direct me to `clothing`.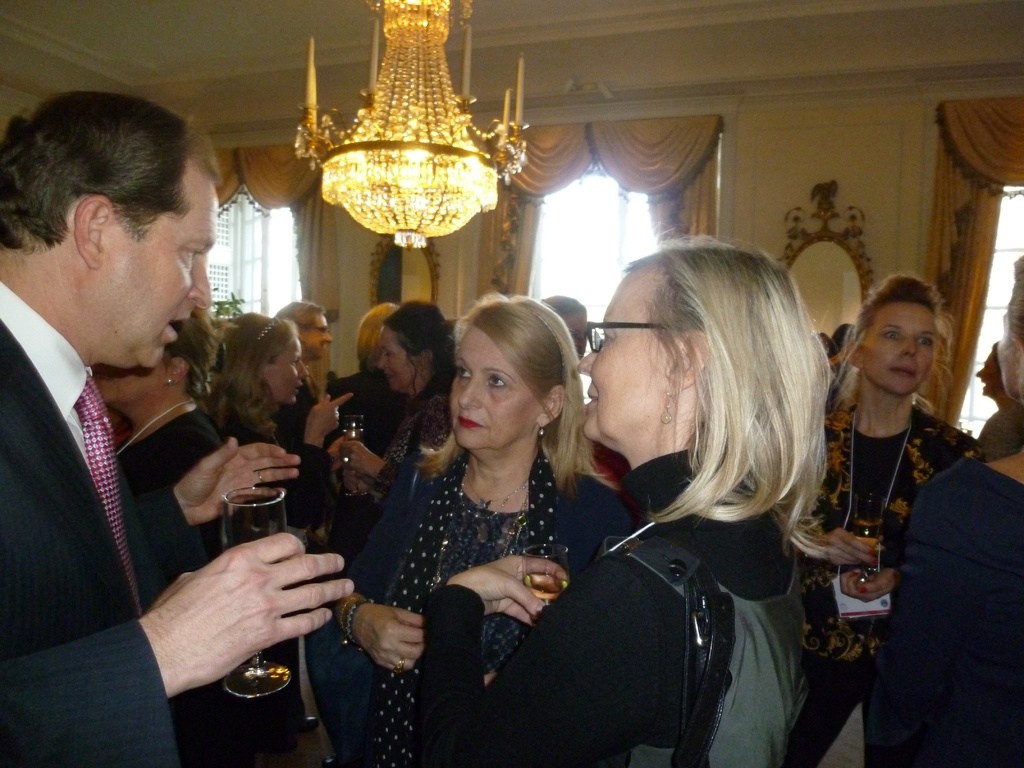
Direction: (205,392,334,767).
